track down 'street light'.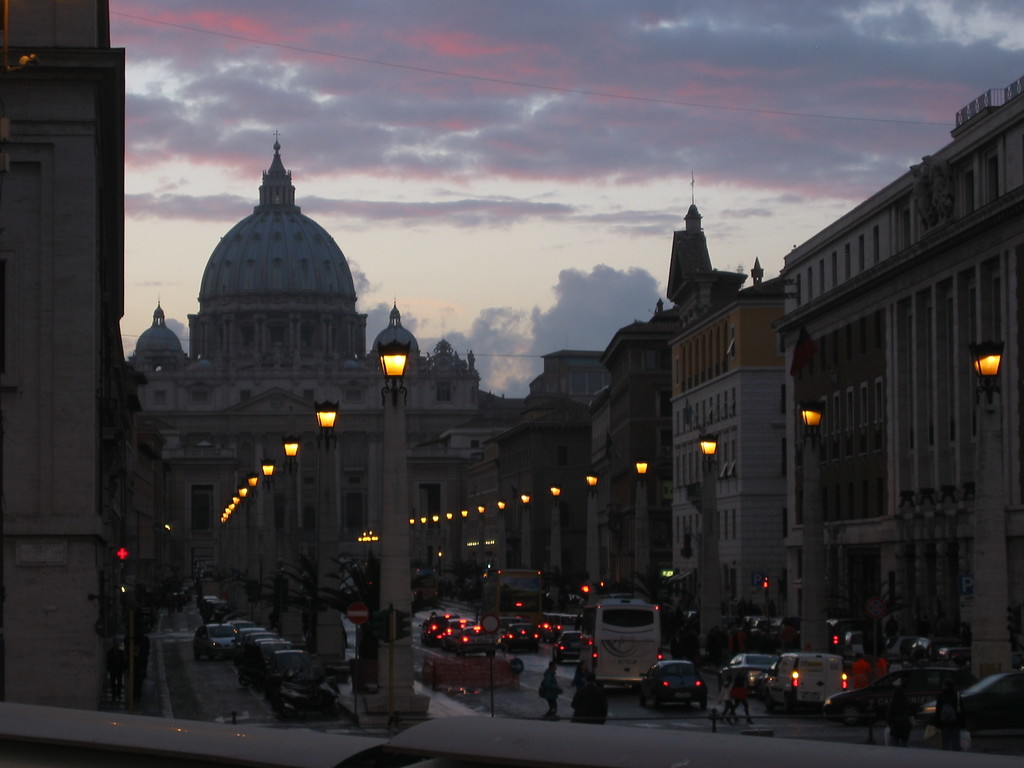
Tracked to bbox(262, 460, 284, 616).
